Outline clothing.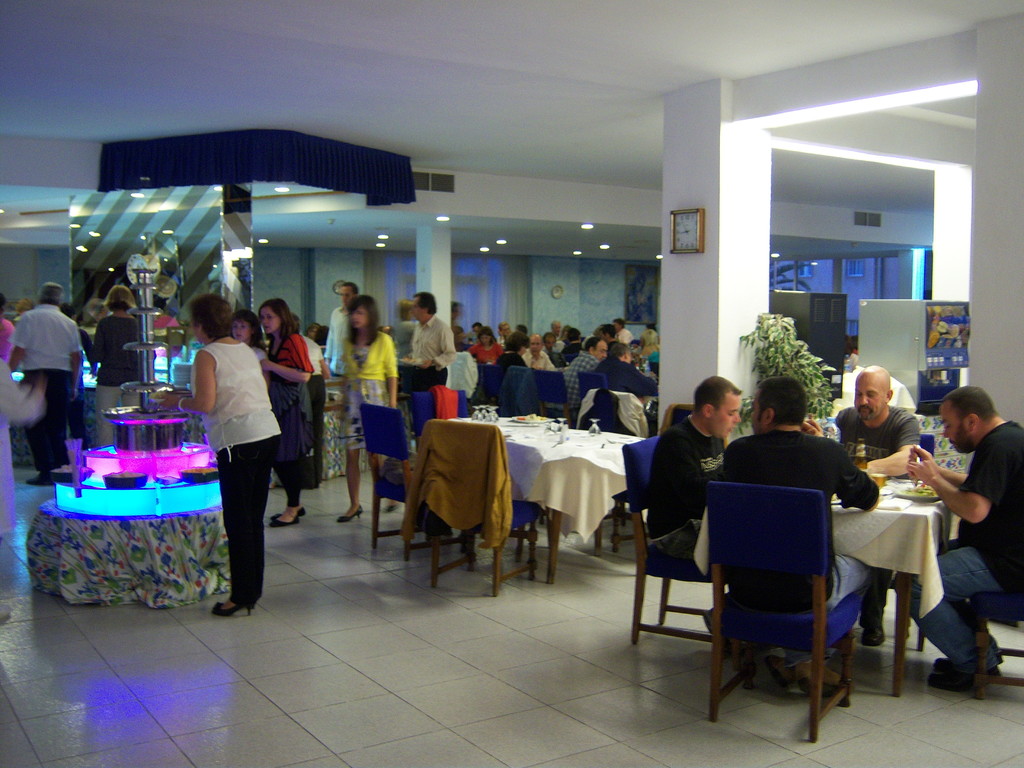
Outline: <box>598,349,660,408</box>.
